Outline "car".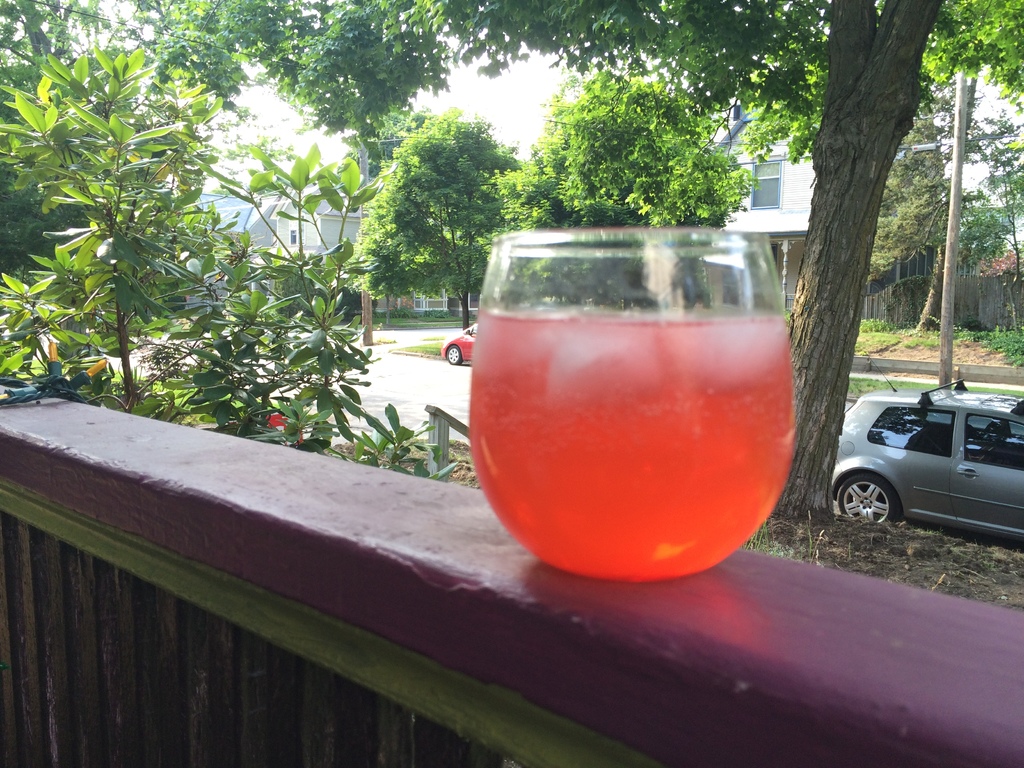
Outline: box=[830, 350, 1023, 548].
